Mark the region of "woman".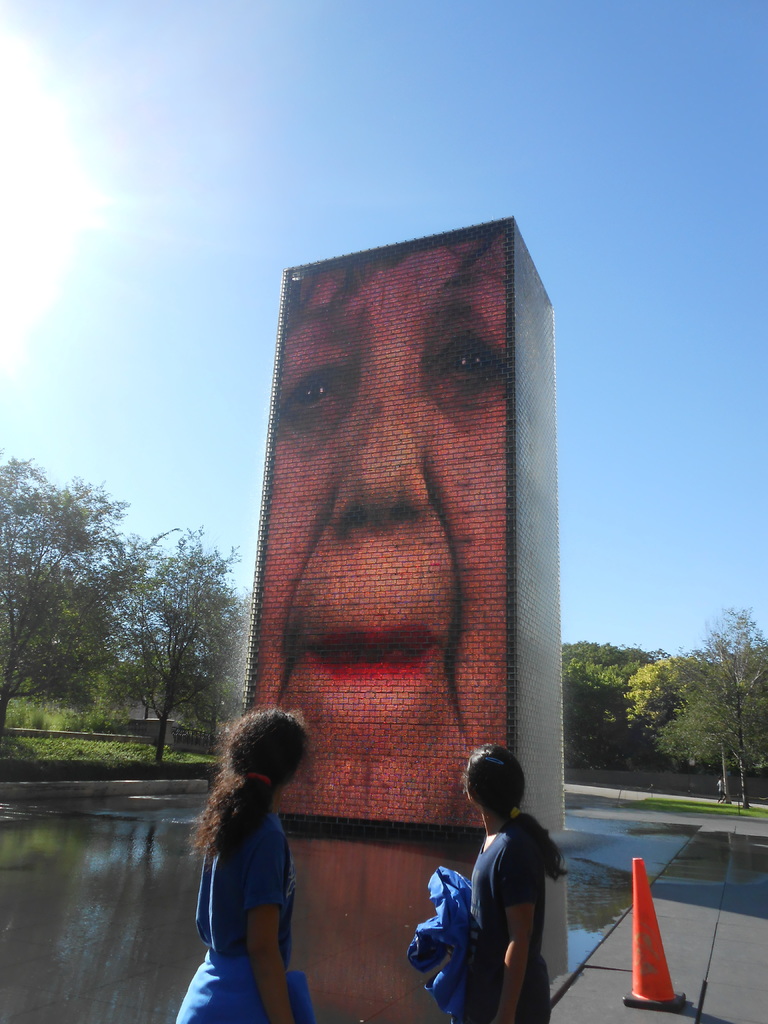
Region: 464:742:570:1023.
